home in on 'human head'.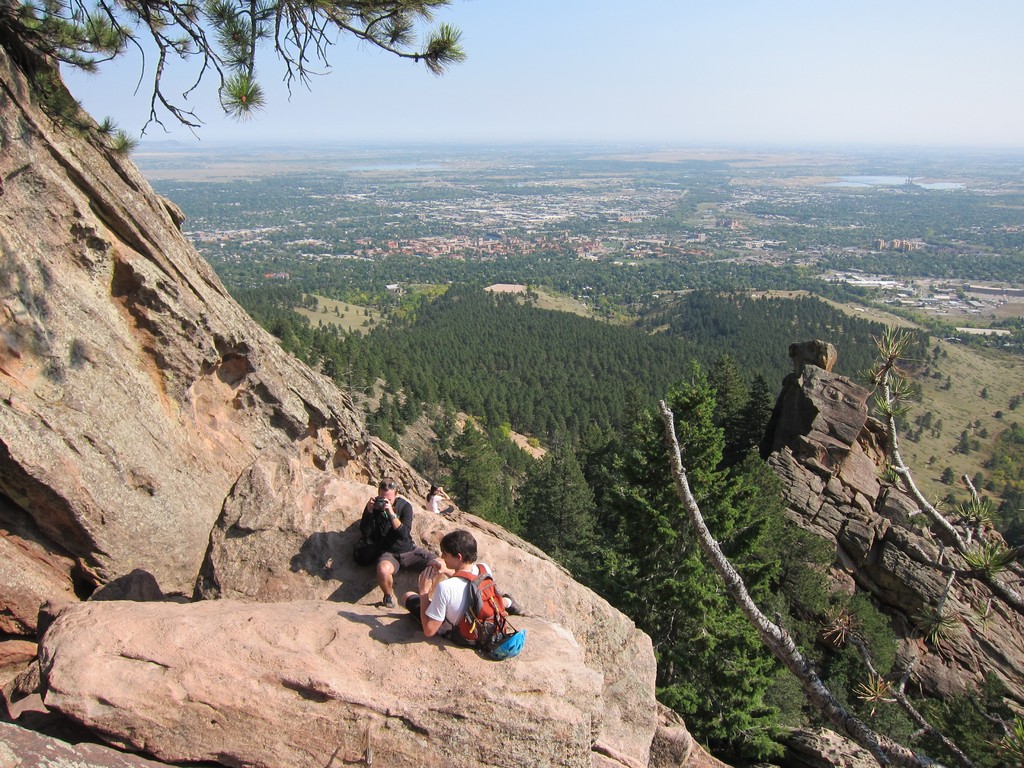
Homed in at crop(440, 522, 477, 570).
